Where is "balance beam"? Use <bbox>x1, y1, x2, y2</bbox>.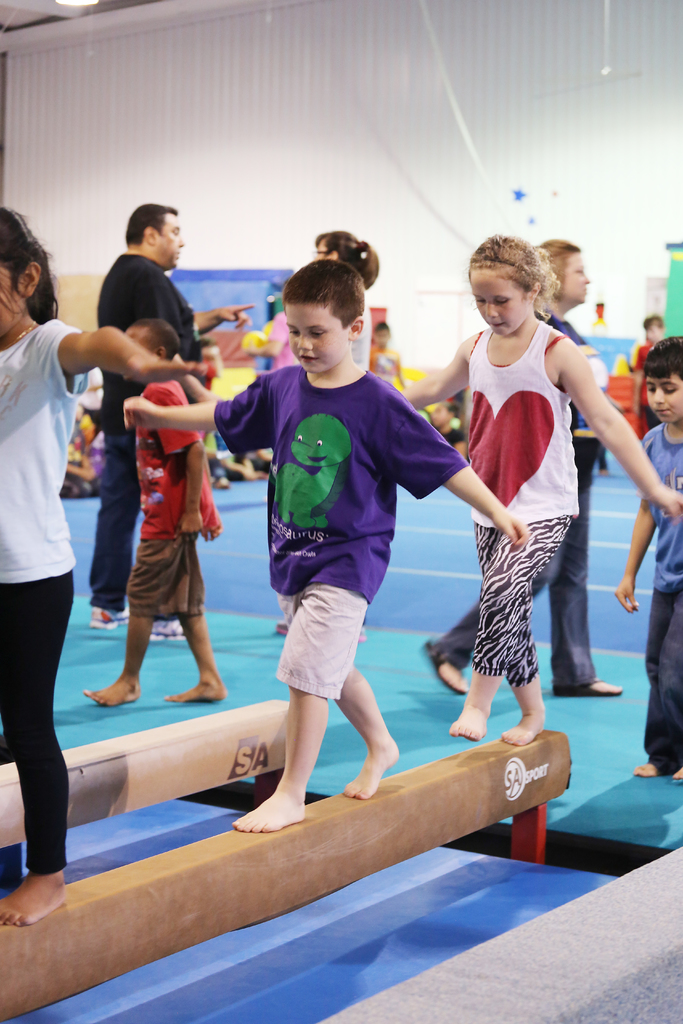
<bbox>0, 727, 573, 1023</bbox>.
